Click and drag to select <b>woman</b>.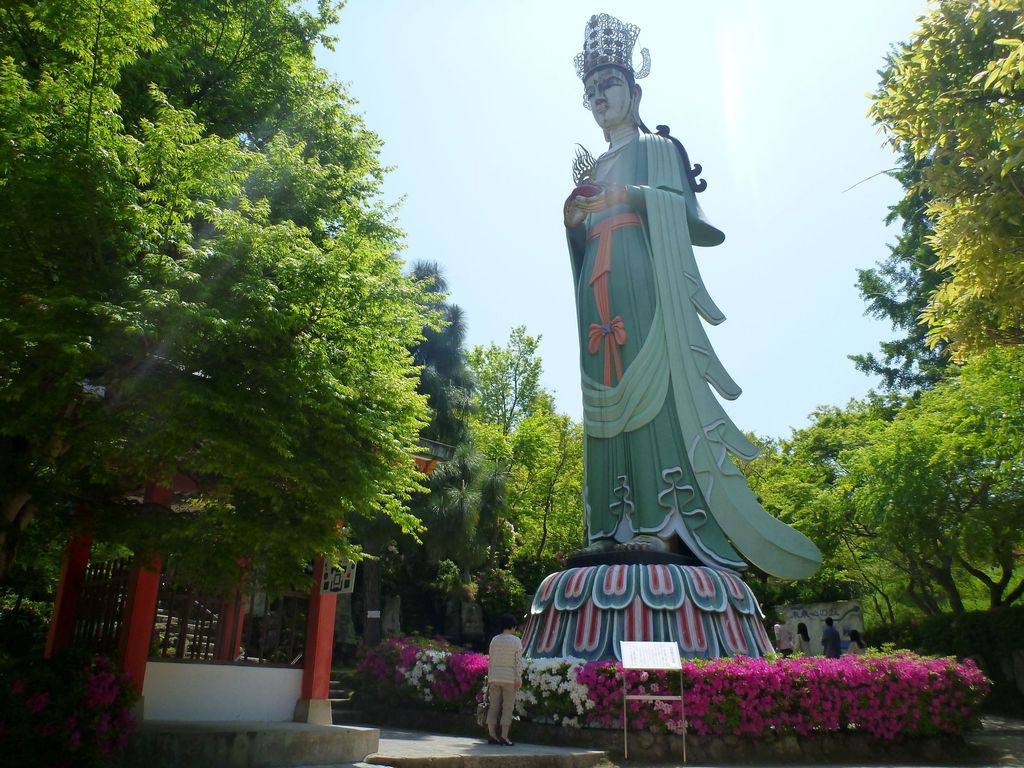
Selection: [544,44,791,632].
